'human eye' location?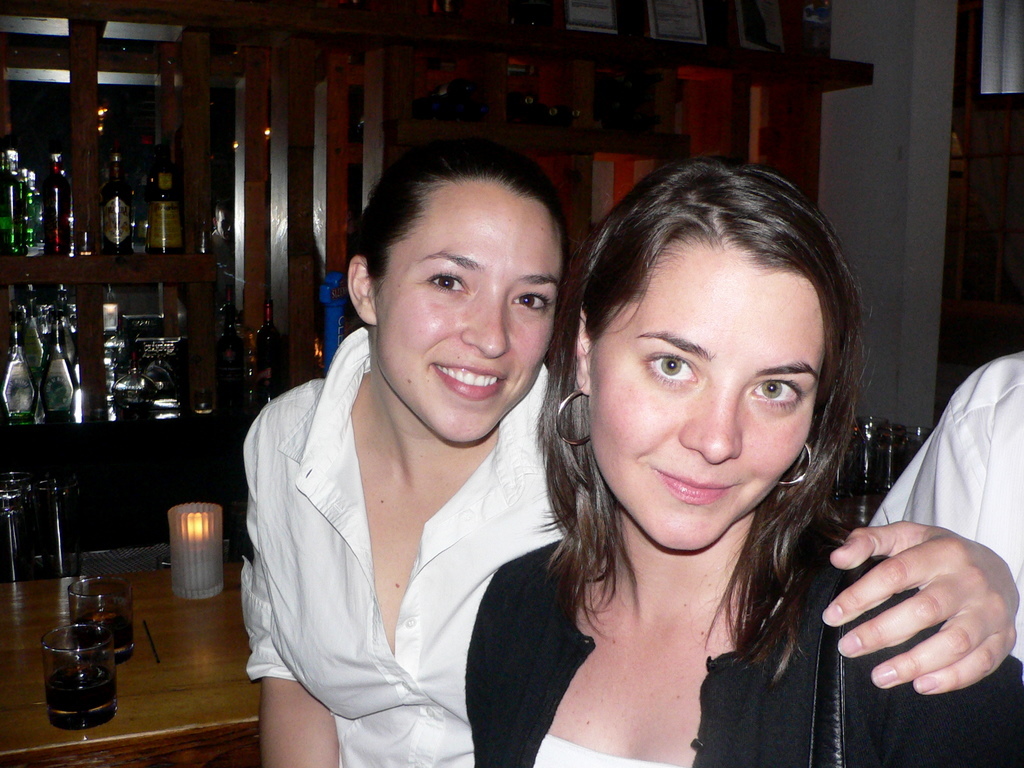
[744, 378, 809, 410]
